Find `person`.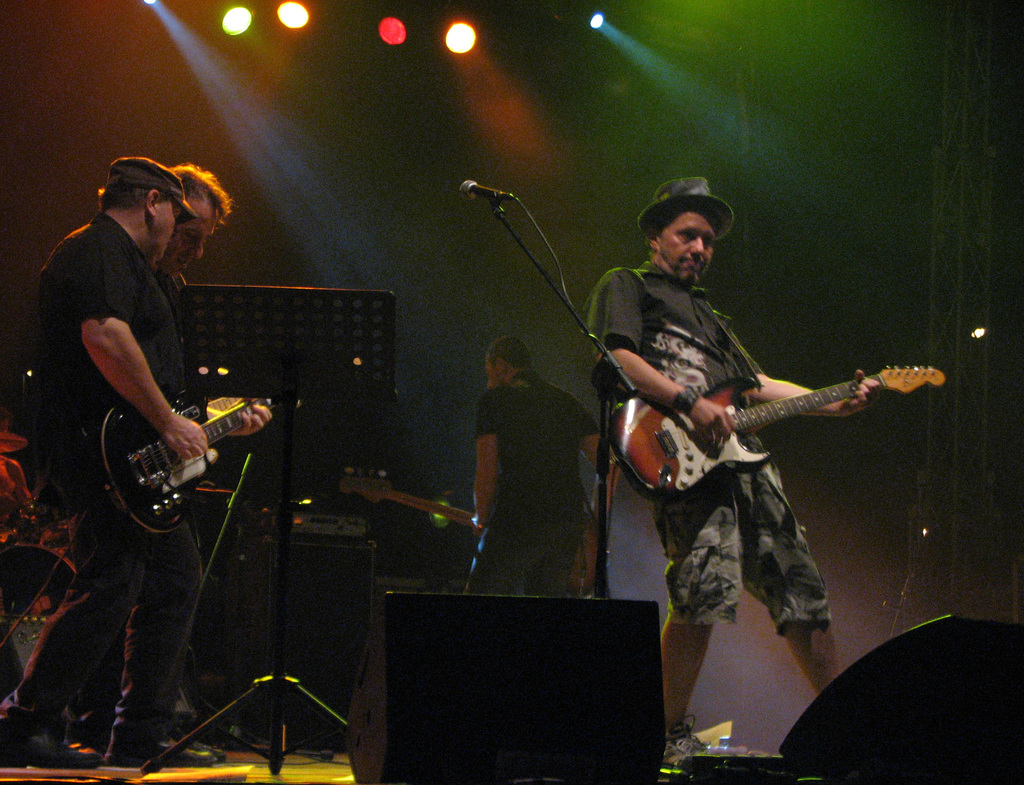
[left=64, top=161, right=227, bottom=763].
